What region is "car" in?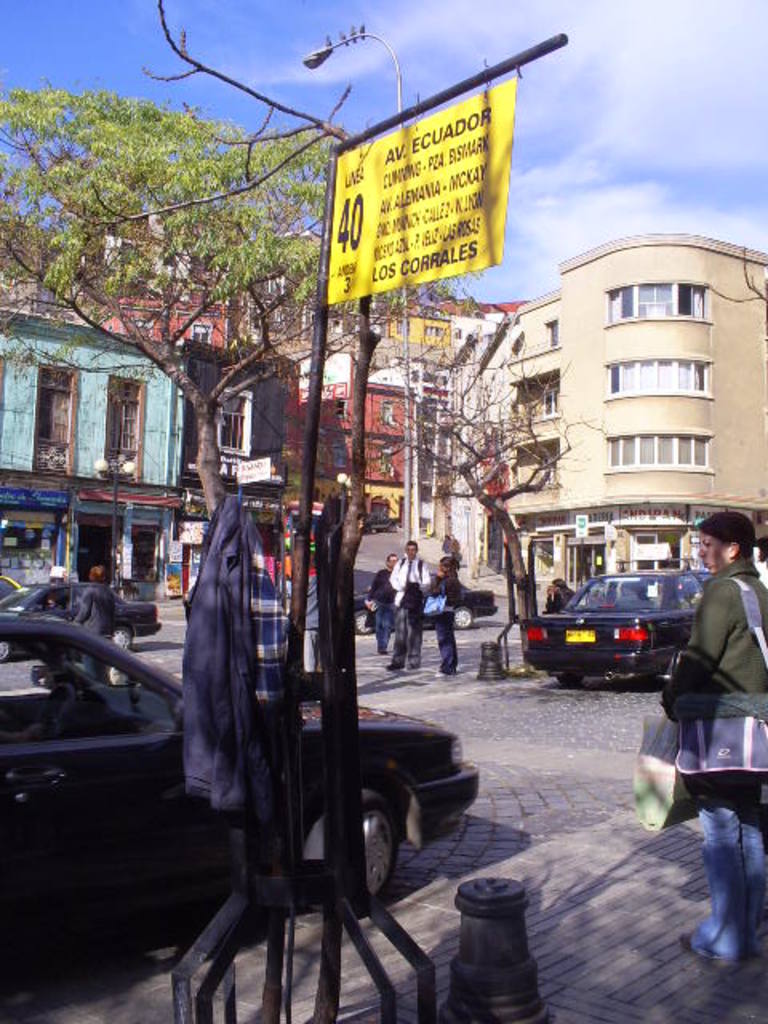
0,570,181,658.
